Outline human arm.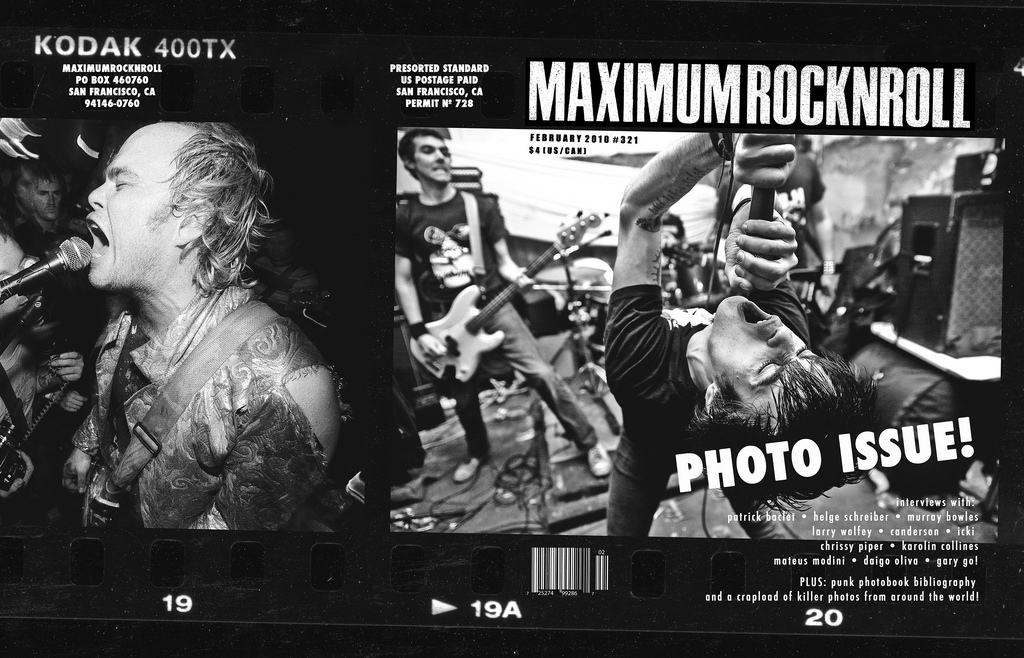
Outline: 393,202,448,364.
